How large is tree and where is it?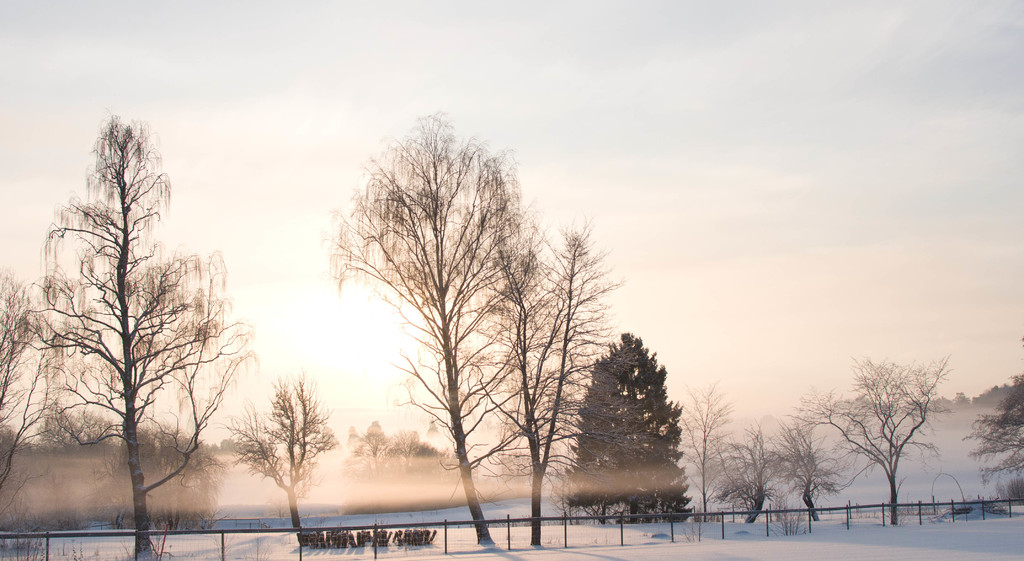
Bounding box: {"x1": 781, "y1": 352, "x2": 956, "y2": 530}.
